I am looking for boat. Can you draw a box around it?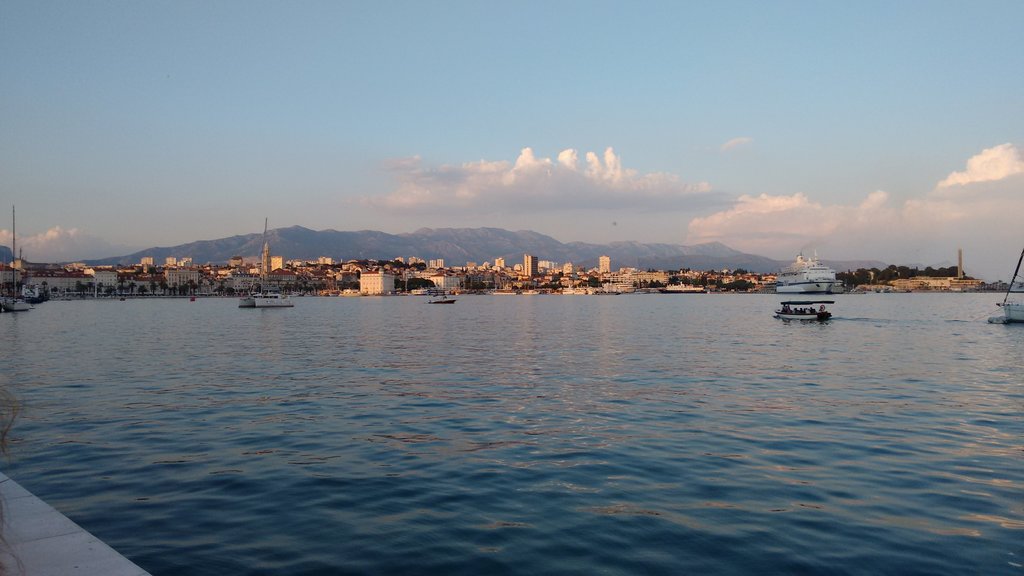
Sure, the bounding box is BBox(253, 292, 294, 307).
